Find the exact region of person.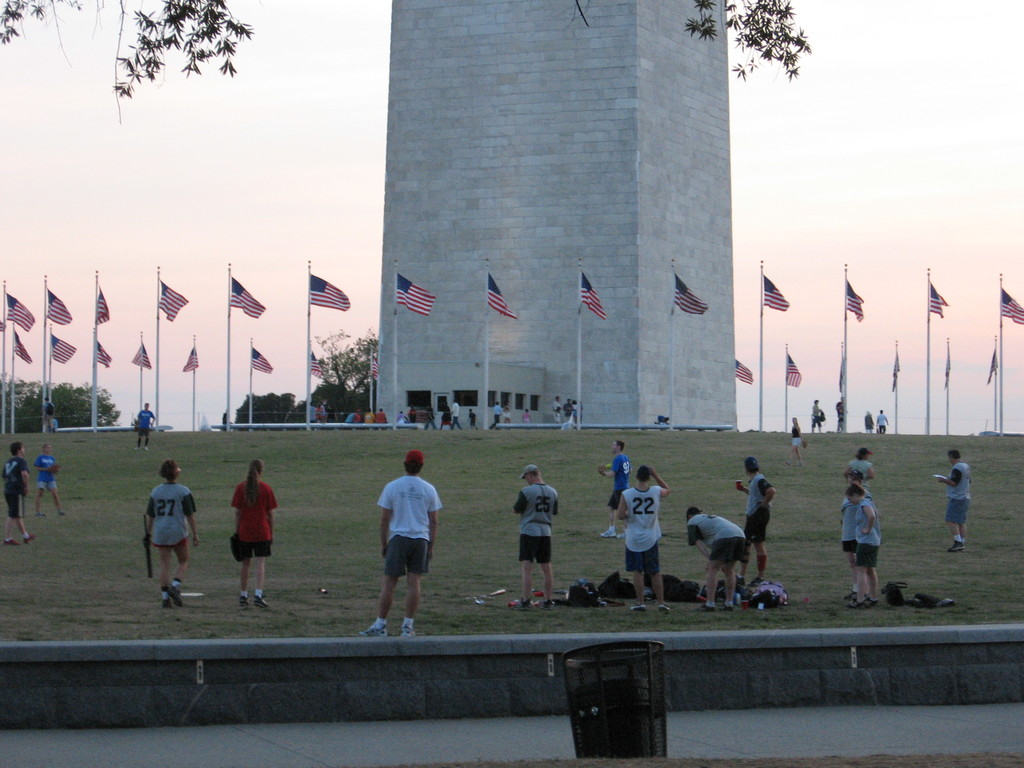
Exact region: 739,454,773,582.
